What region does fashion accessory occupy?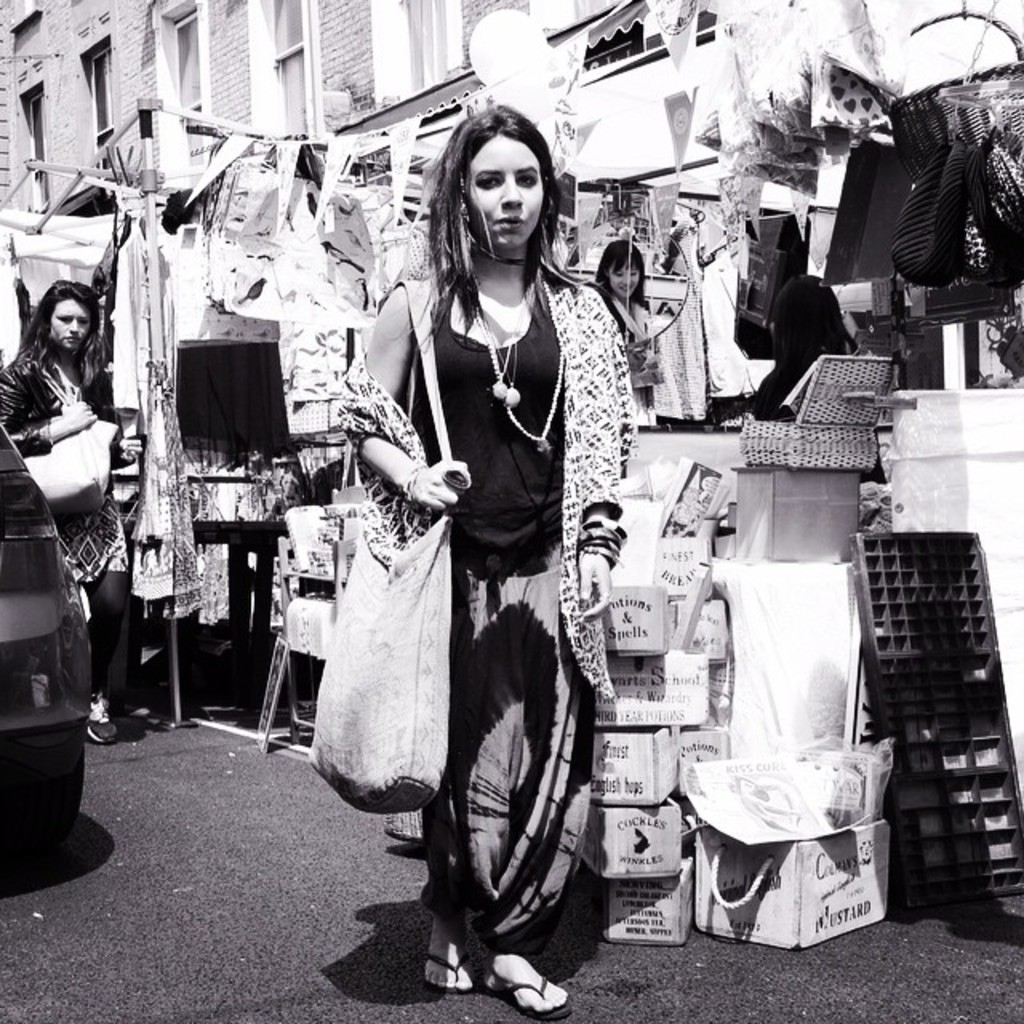
box(576, 517, 622, 563).
